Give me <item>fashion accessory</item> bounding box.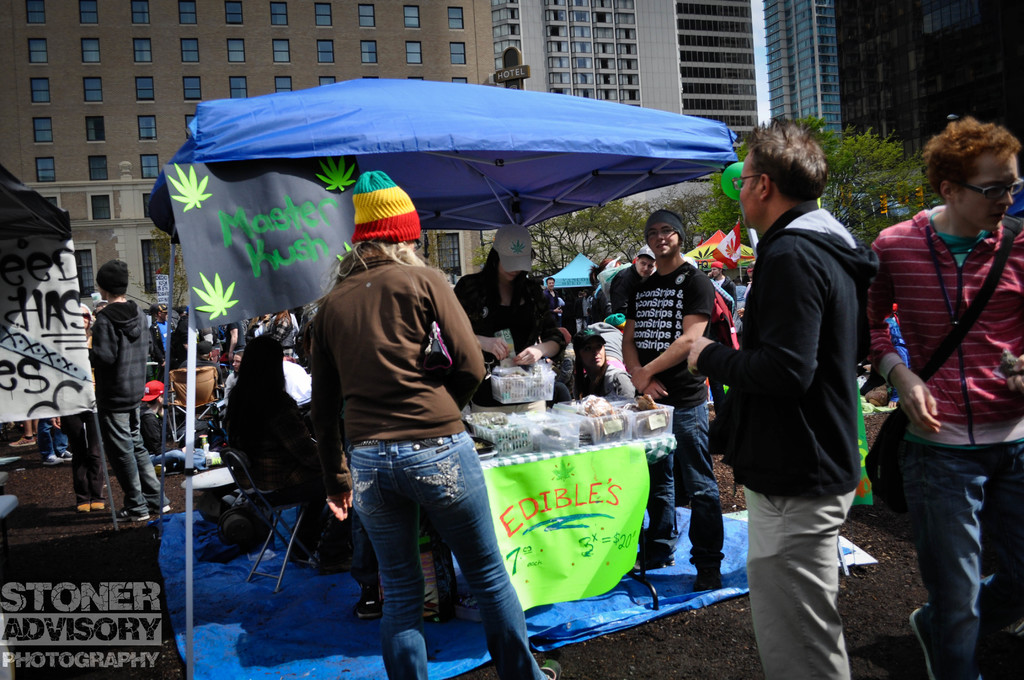
[left=95, top=503, right=103, bottom=512].
